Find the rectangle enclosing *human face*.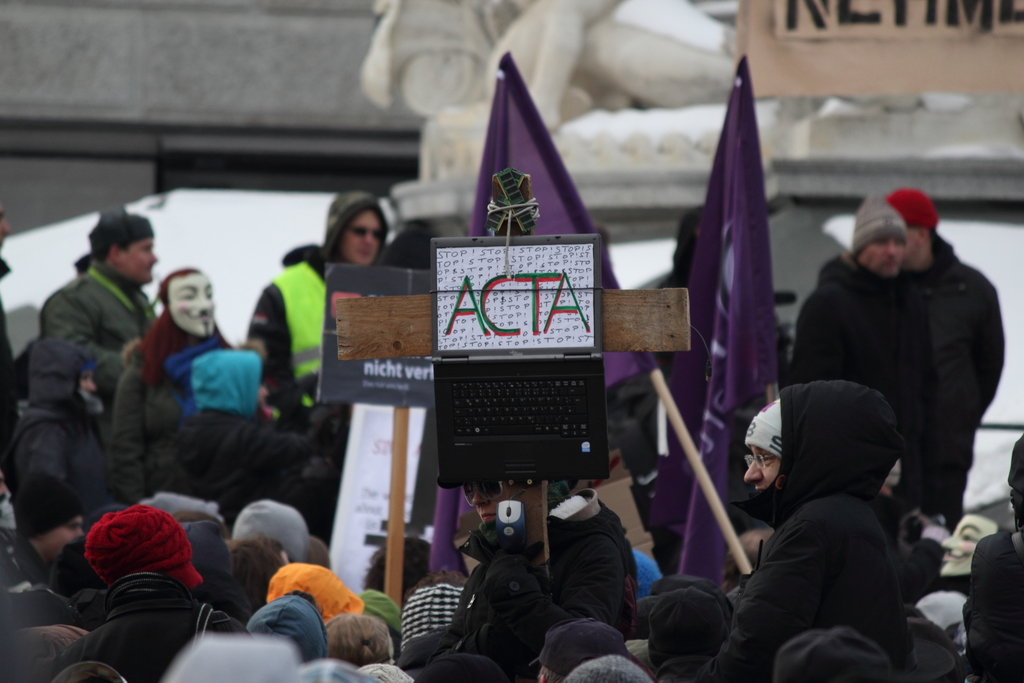
bbox(743, 446, 779, 493).
